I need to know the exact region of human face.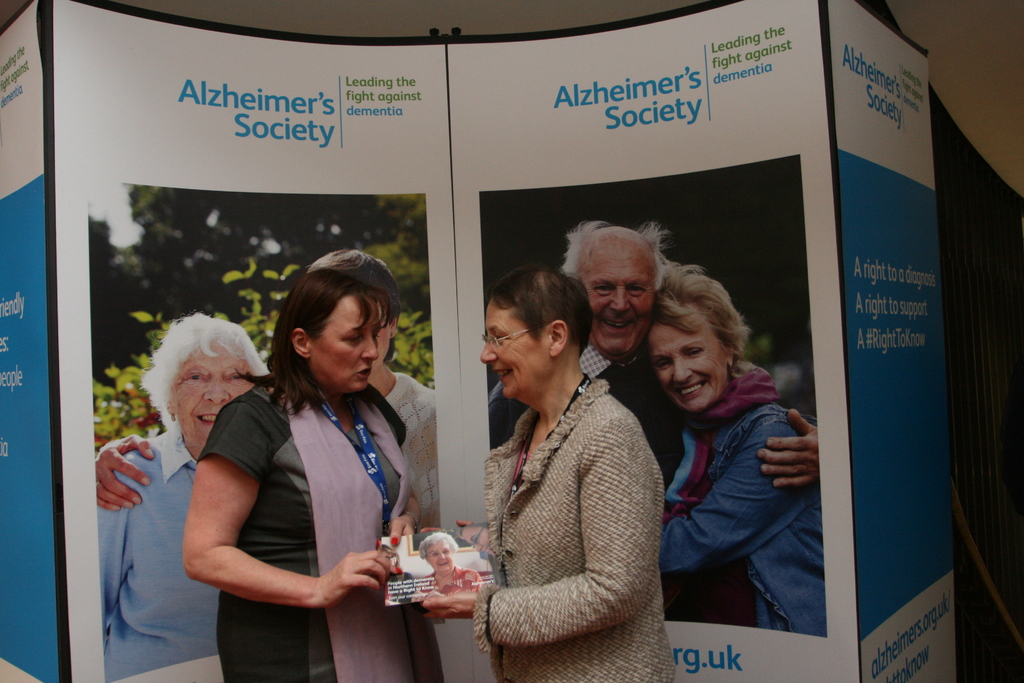
Region: rect(314, 299, 383, 386).
